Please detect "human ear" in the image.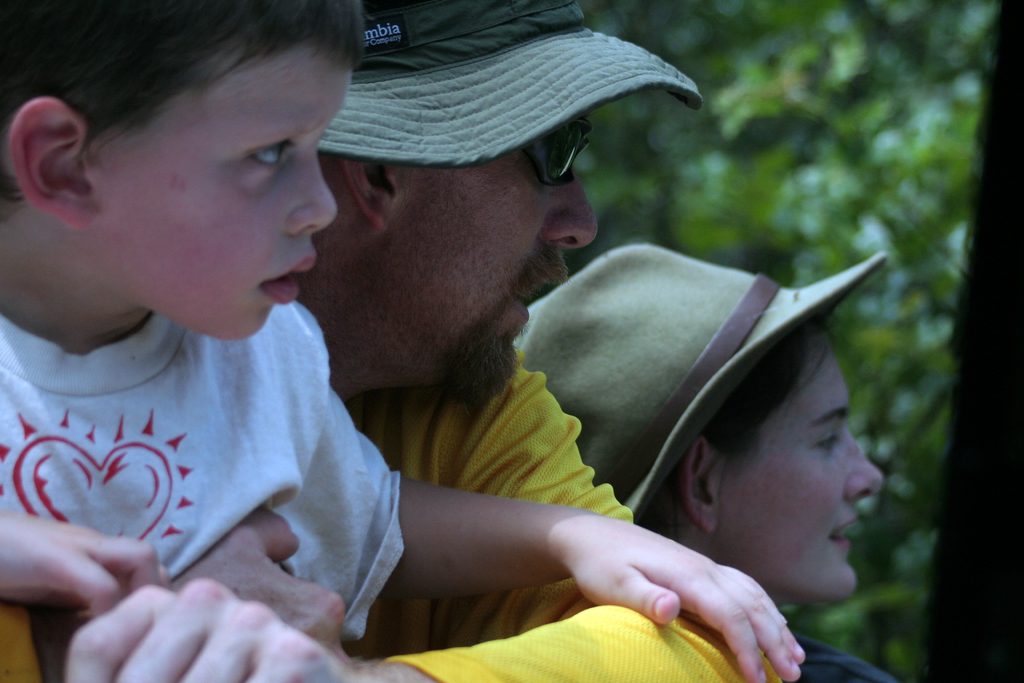
<region>683, 439, 719, 529</region>.
